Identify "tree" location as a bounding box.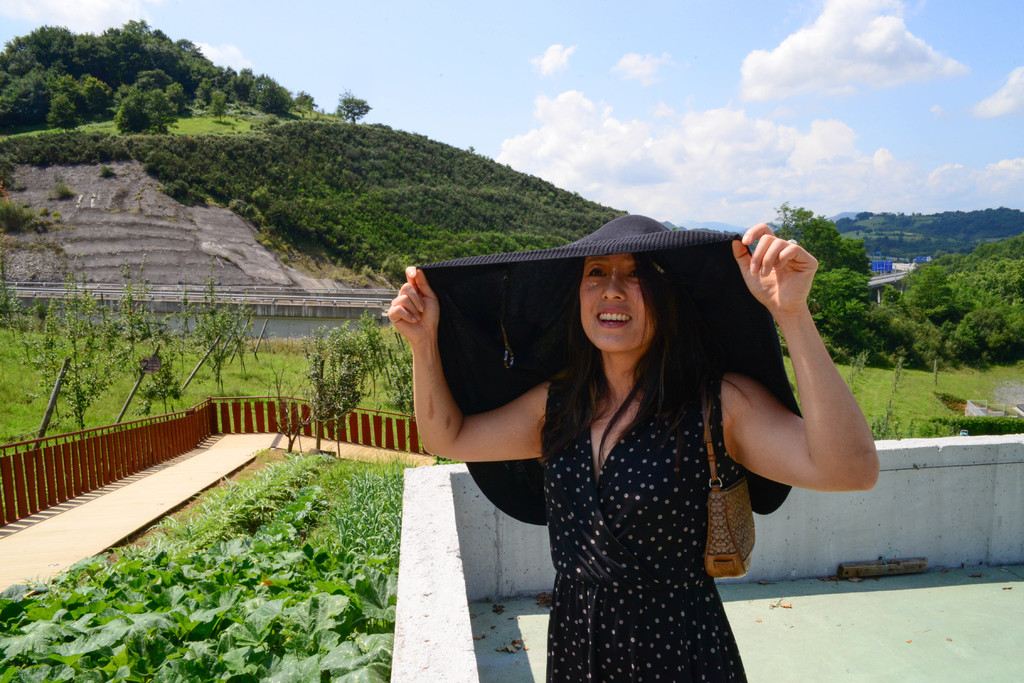
332:79:370:128.
